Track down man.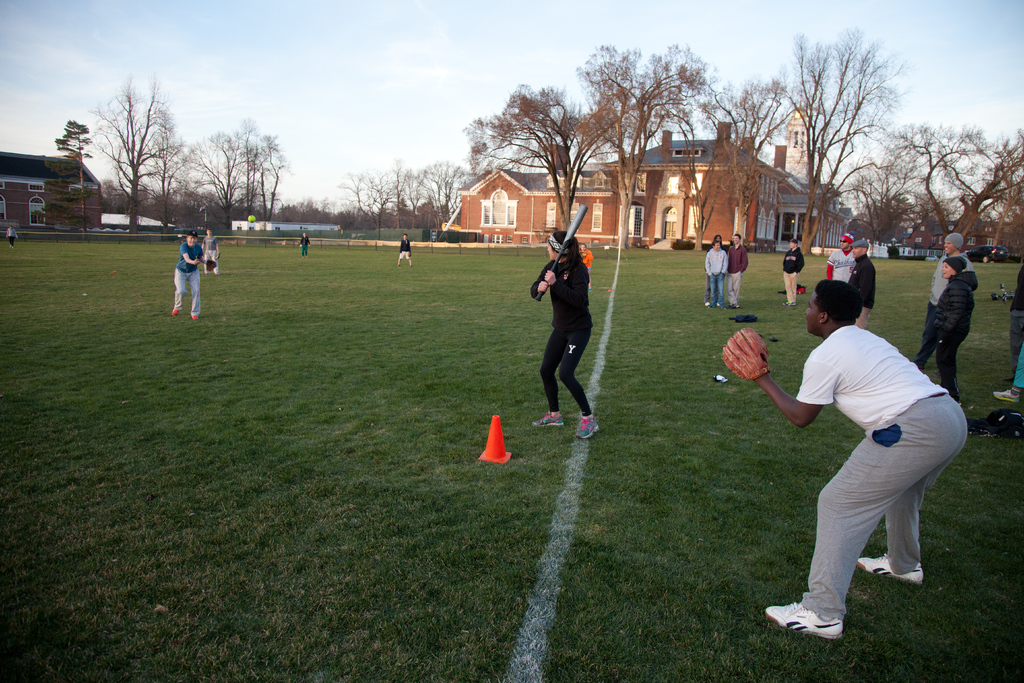
Tracked to BBox(703, 238, 728, 308).
